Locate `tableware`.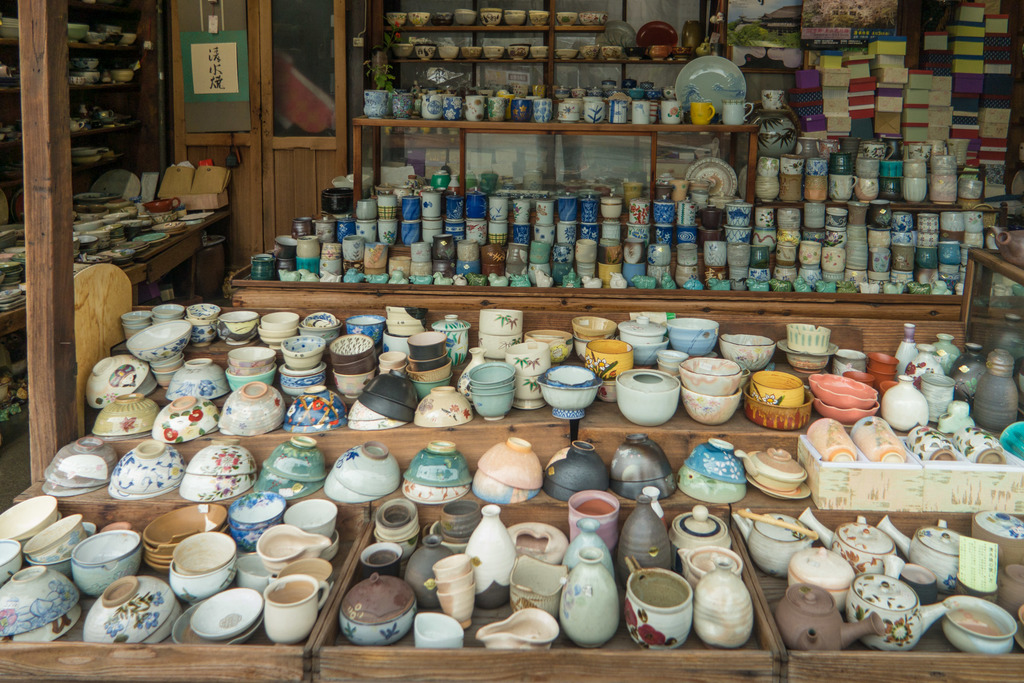
Bounding box: bbox(394, 185, 410, 209).
